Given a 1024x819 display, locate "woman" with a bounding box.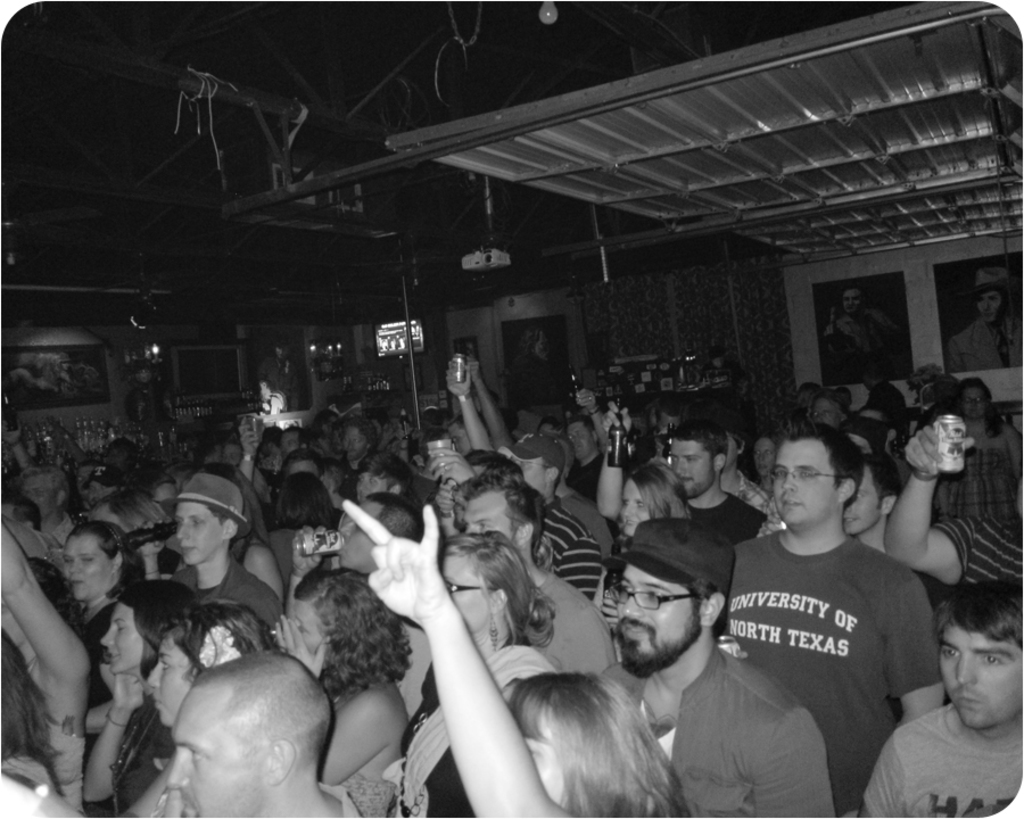
Located: bbox=[270, 572, 413, 818].
